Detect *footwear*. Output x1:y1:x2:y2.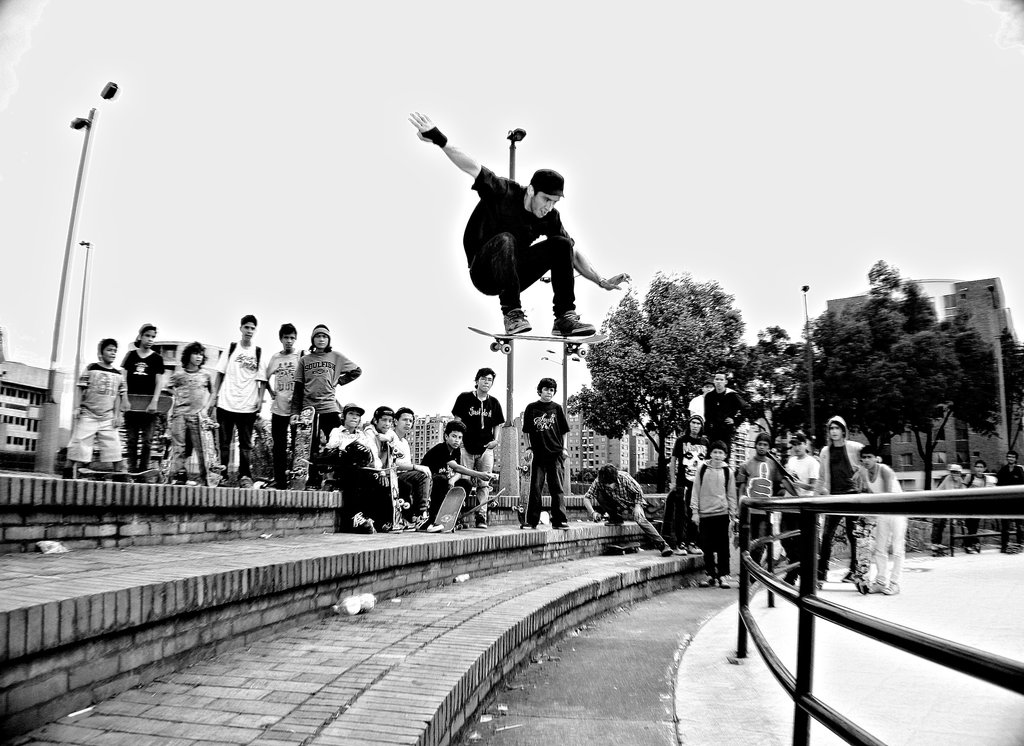
719:574:734:587.
